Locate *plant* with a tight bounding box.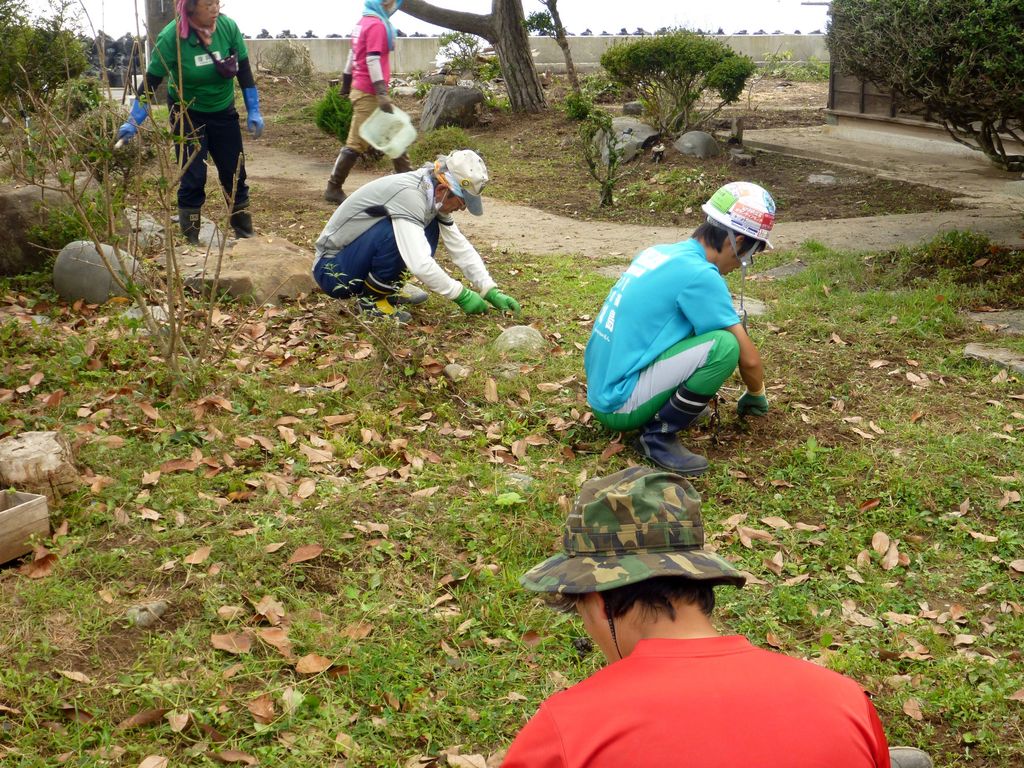
rect(817, 0, 1023, 166).
